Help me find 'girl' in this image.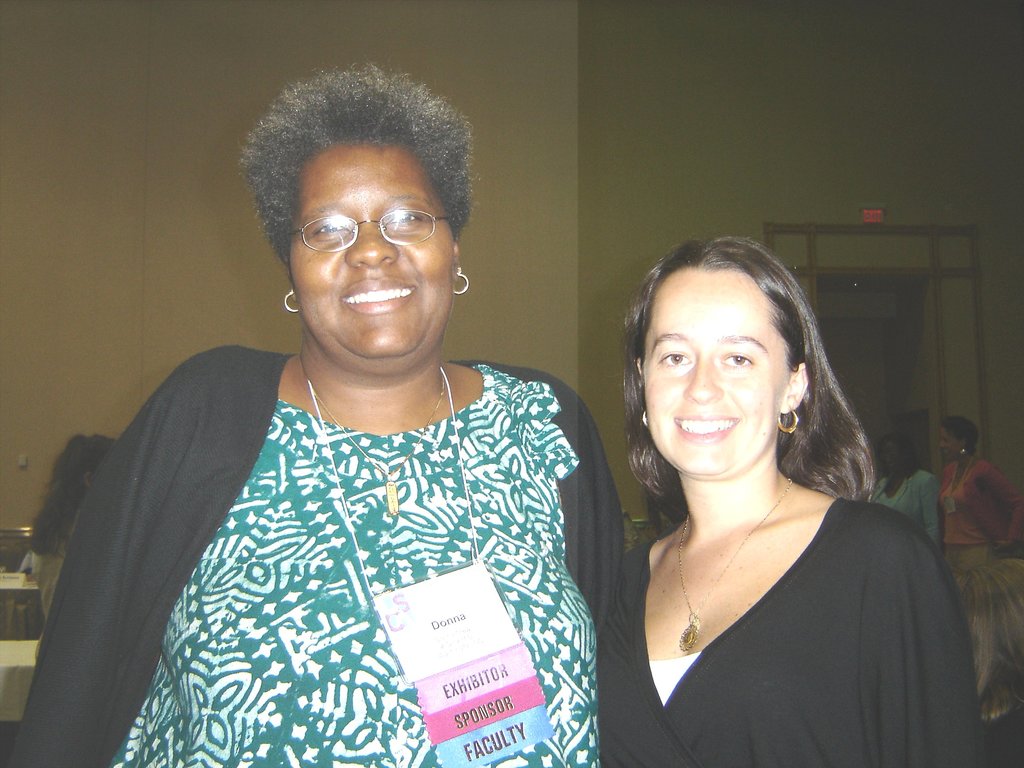
Found it: left=27, top=429, right=116, bottom=641.
